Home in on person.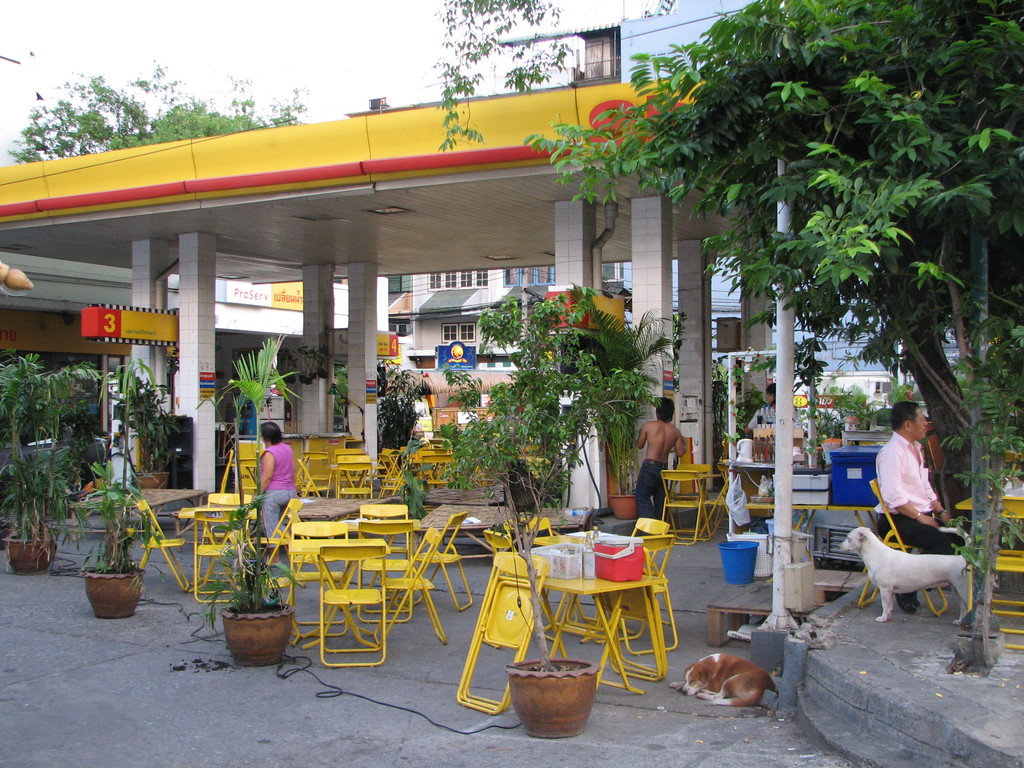
Homed in at (x1=861, y1=401, x2=956, y2=609).
